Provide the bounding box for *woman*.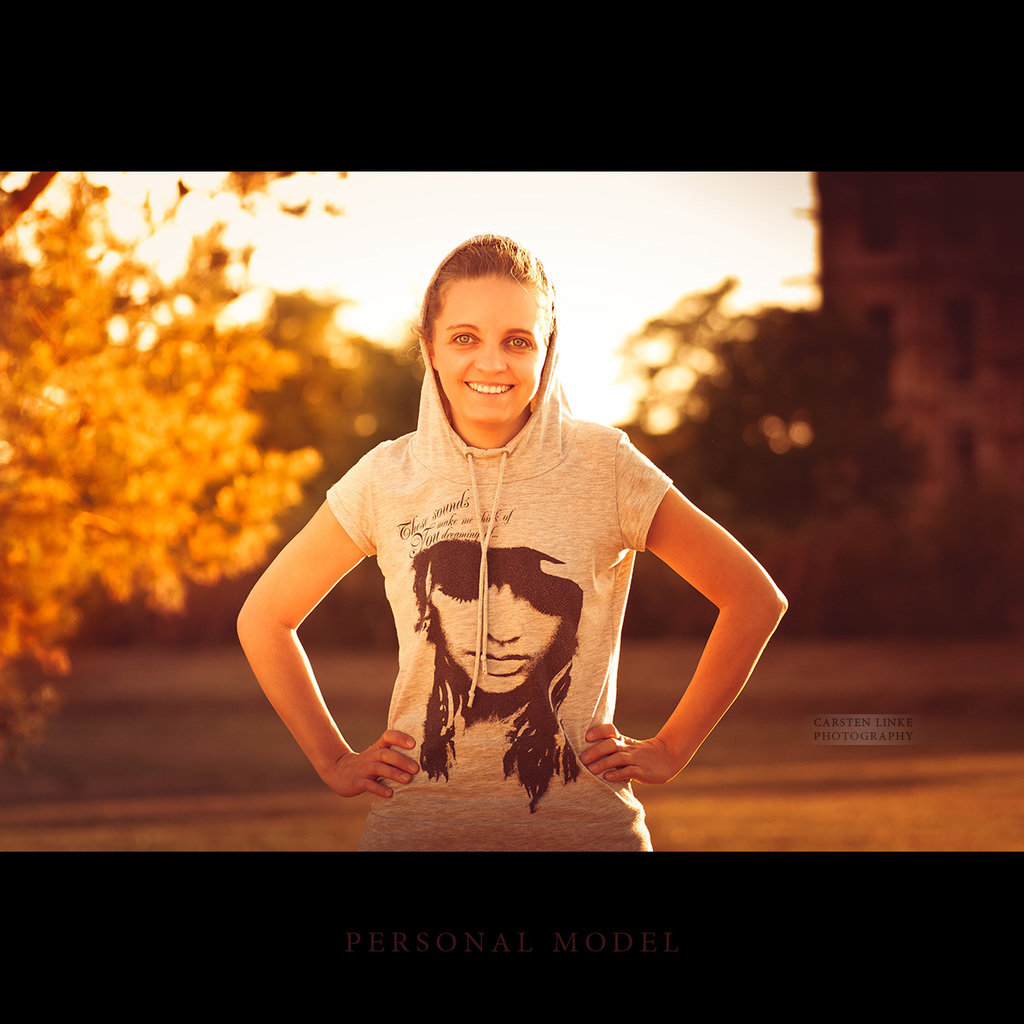
247, 229, 765, 849.
